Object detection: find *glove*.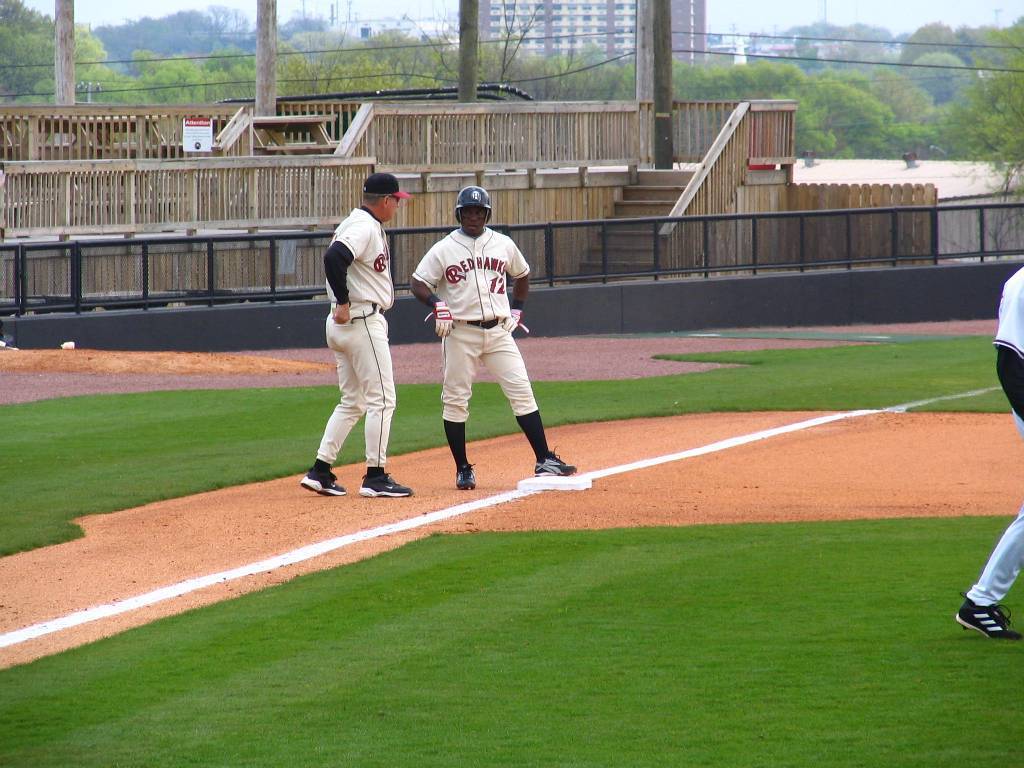
497/306/521/333.
